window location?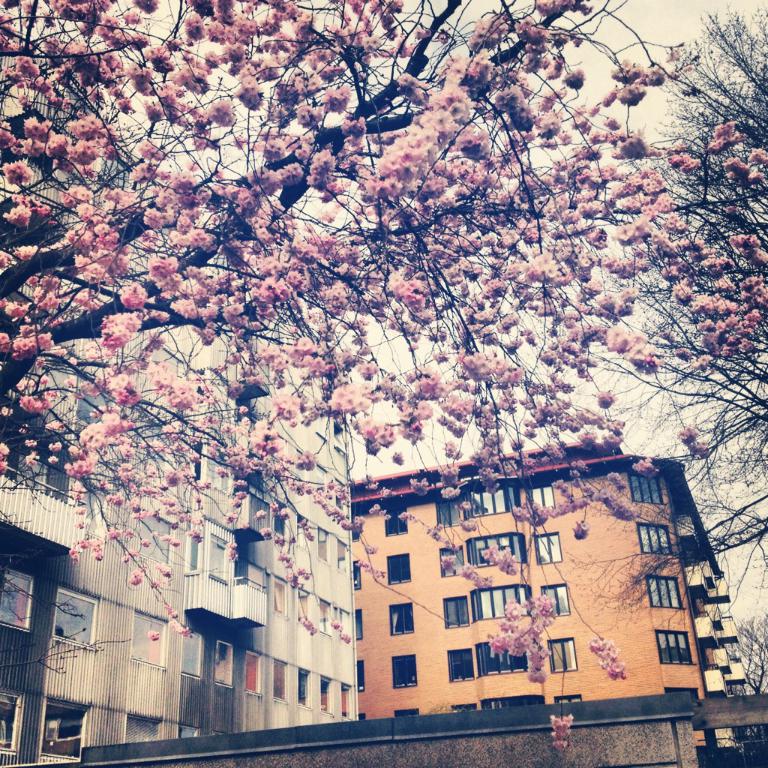
BBox(349, 520, 361, 541)
